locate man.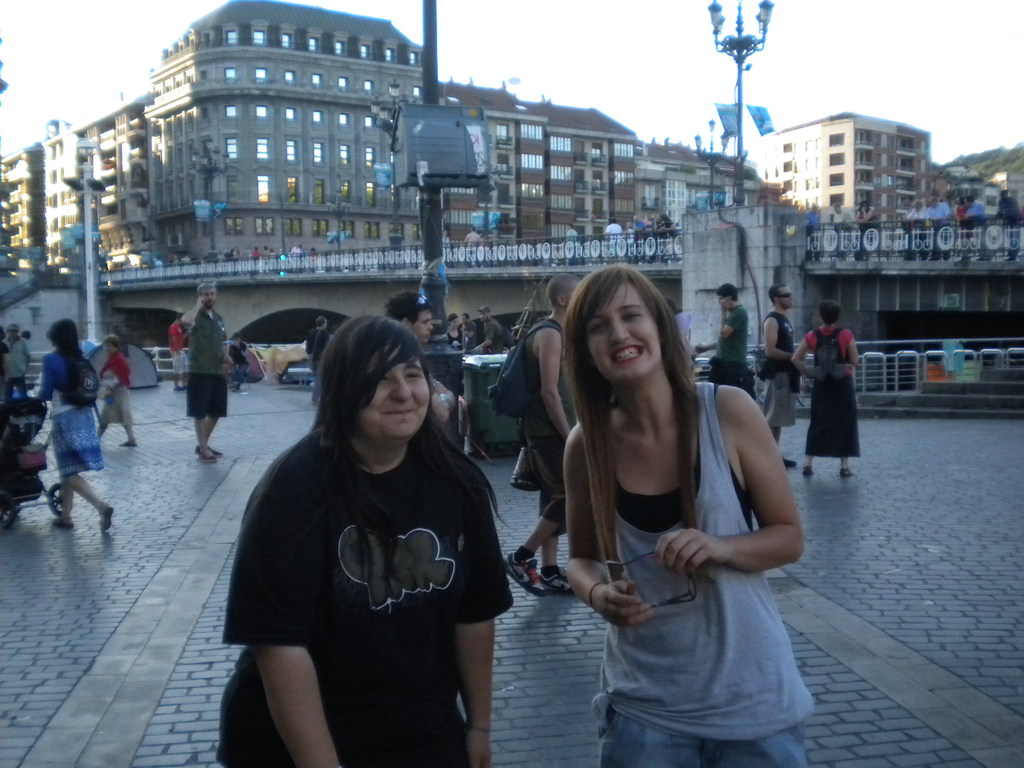
Bounding box: 632,215,646,232.
